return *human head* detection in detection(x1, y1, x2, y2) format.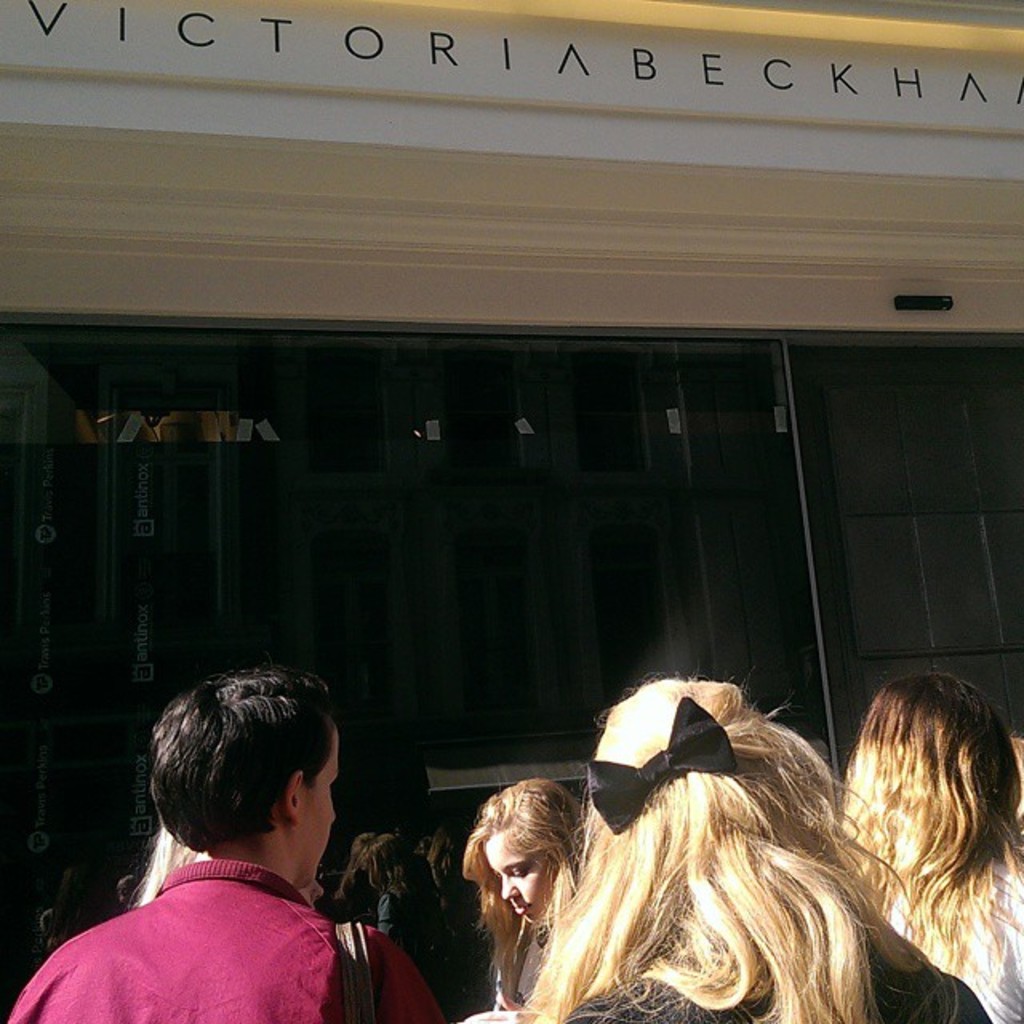
detection(464, 779, 581, 928).
